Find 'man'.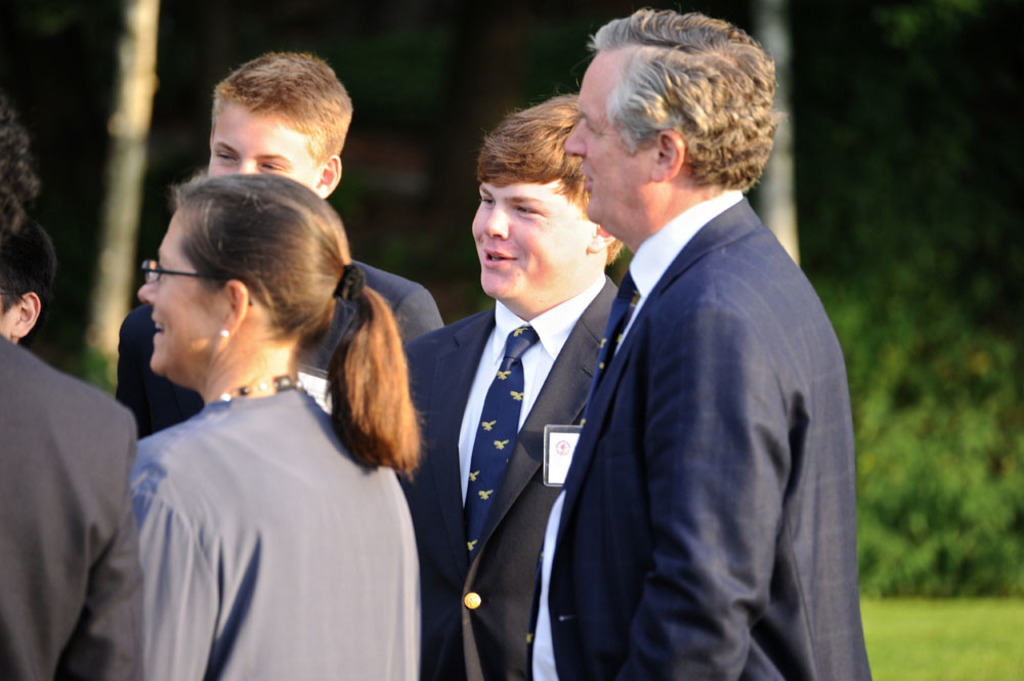
116, 46, 443, 442.
